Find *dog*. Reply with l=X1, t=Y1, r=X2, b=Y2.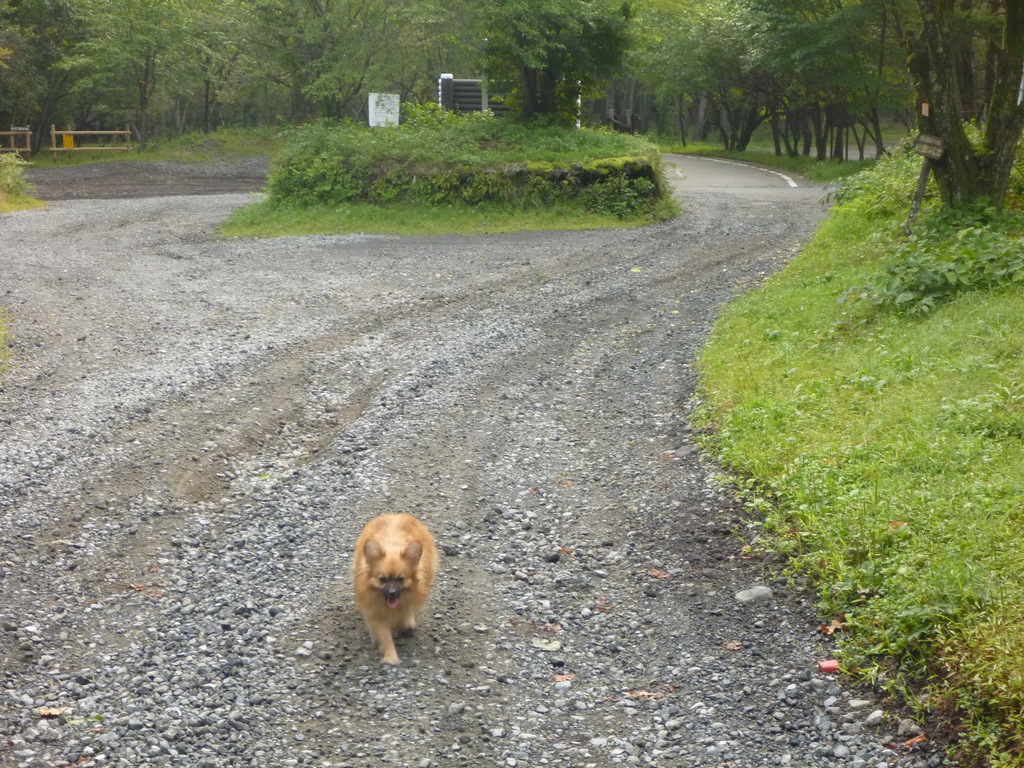
l=350, t=513, r=439, b=669.
